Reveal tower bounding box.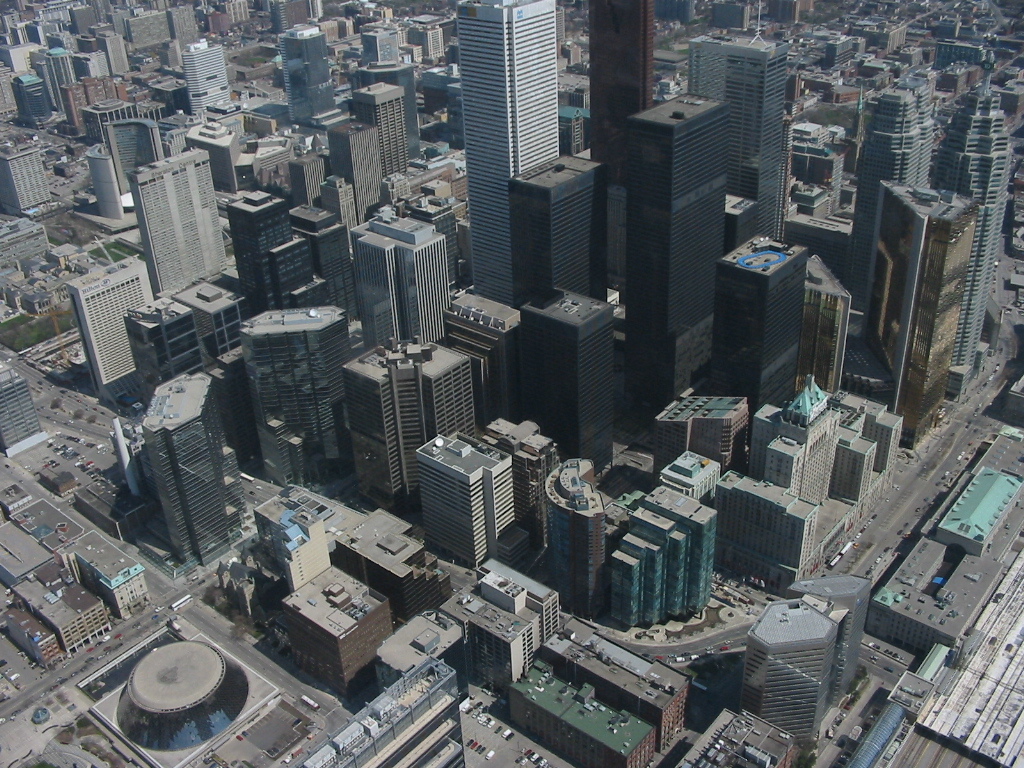
Revealed: [left=590, top=2, right=651, bottom=240].
